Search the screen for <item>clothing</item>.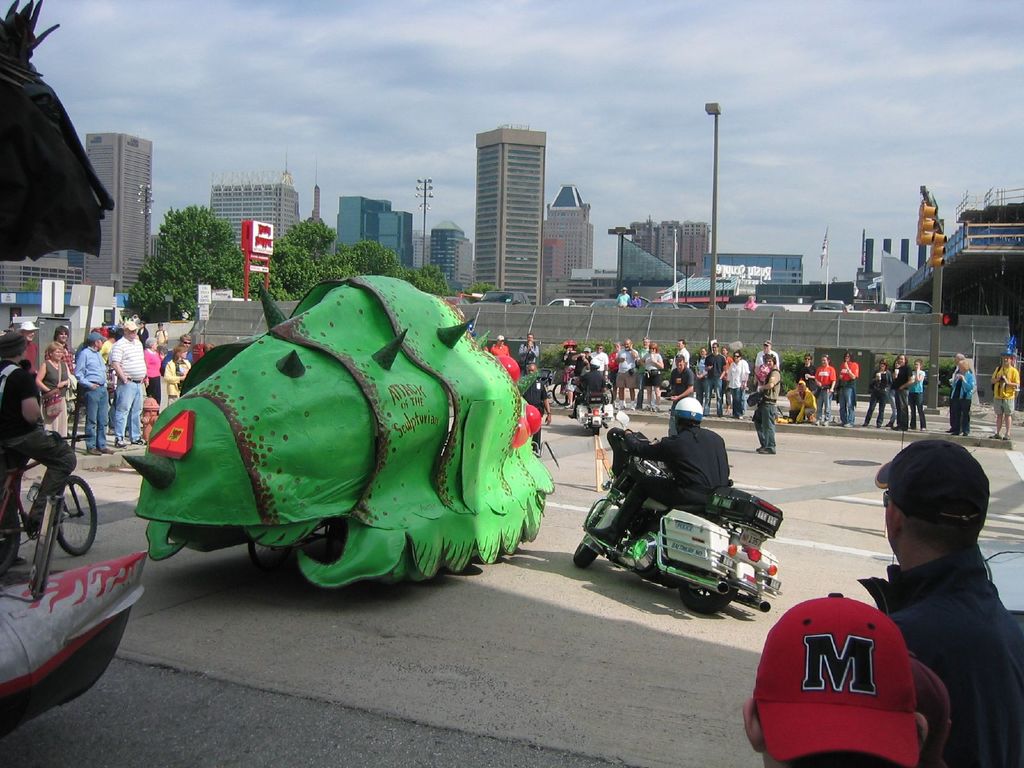
Found at (890,367,913,429).
